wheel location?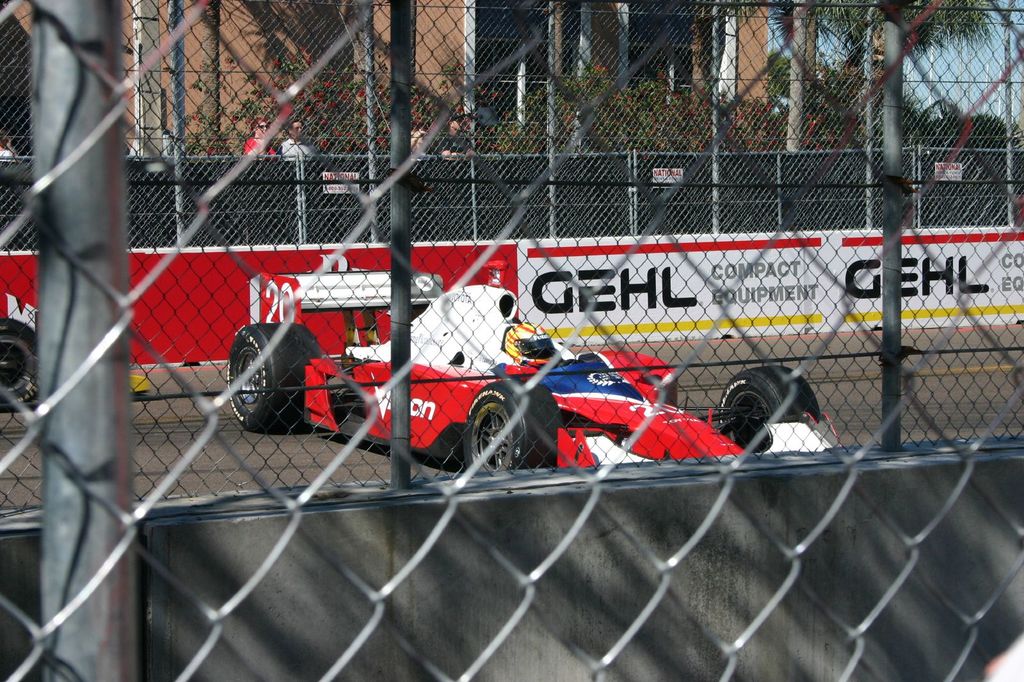
bbox=[227, 322, 324, 435]
